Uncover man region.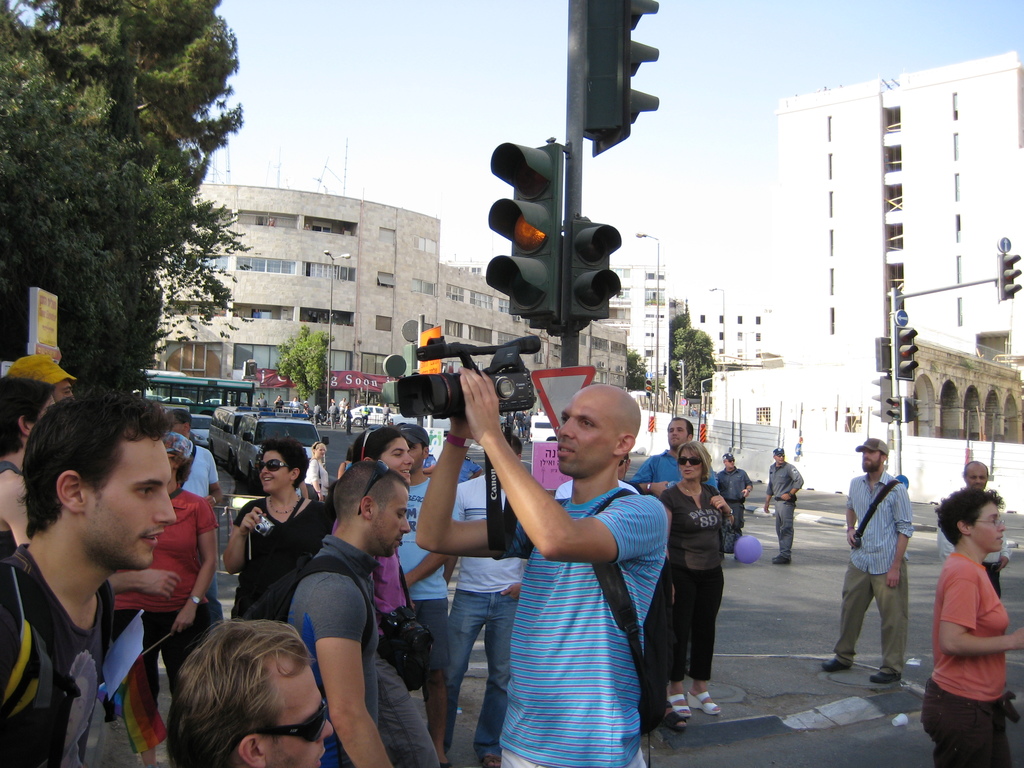
Uncovered: [417, 368, 668, 767].
